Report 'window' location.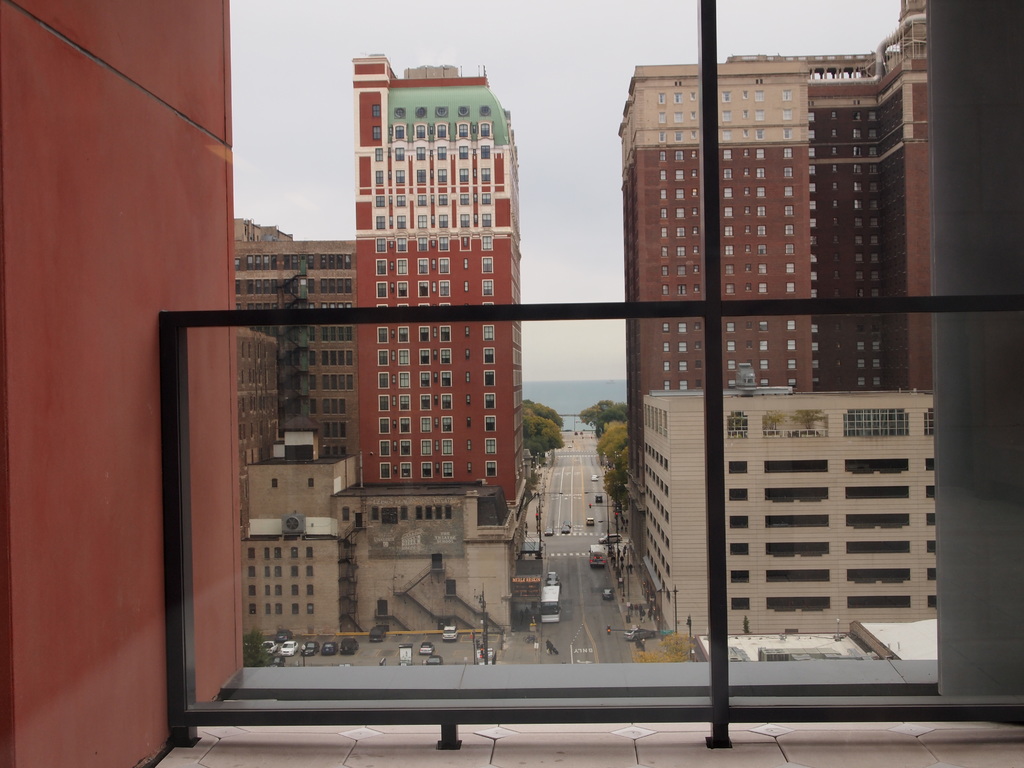
Report: <region>474, 211, 477, 222</region>.
